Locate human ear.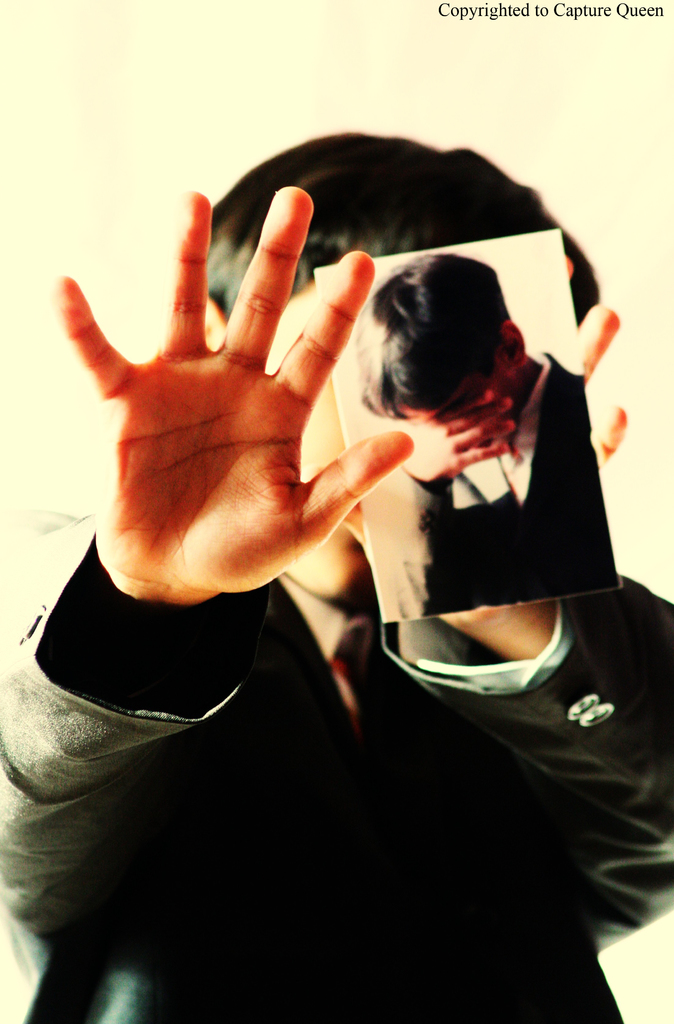
Bounding box: 502/319/525/369.
